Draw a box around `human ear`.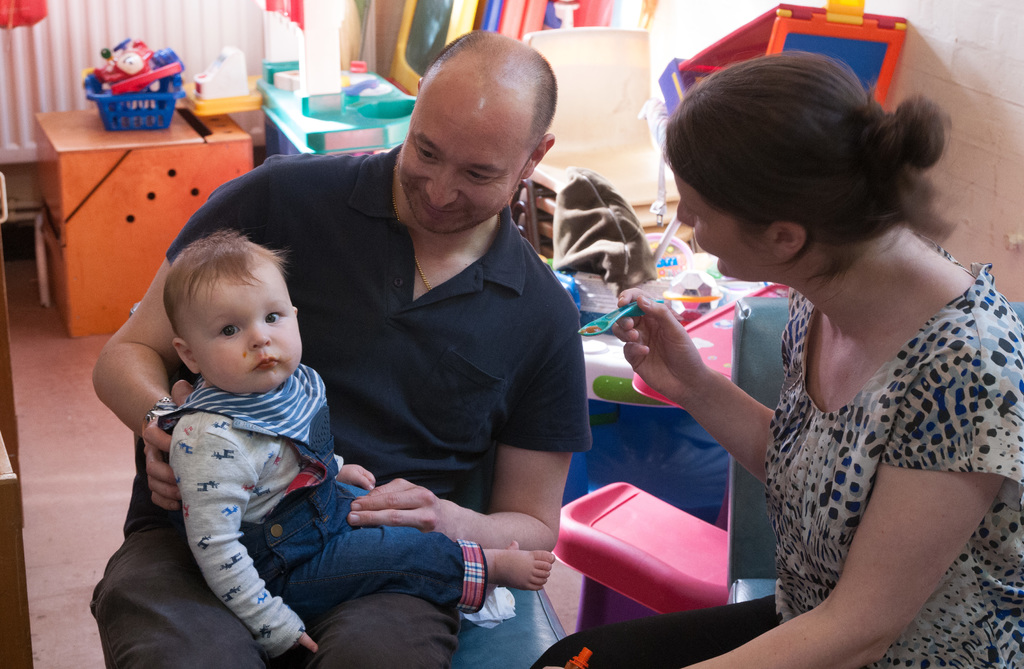
locate(519, 131, 552, 177).
